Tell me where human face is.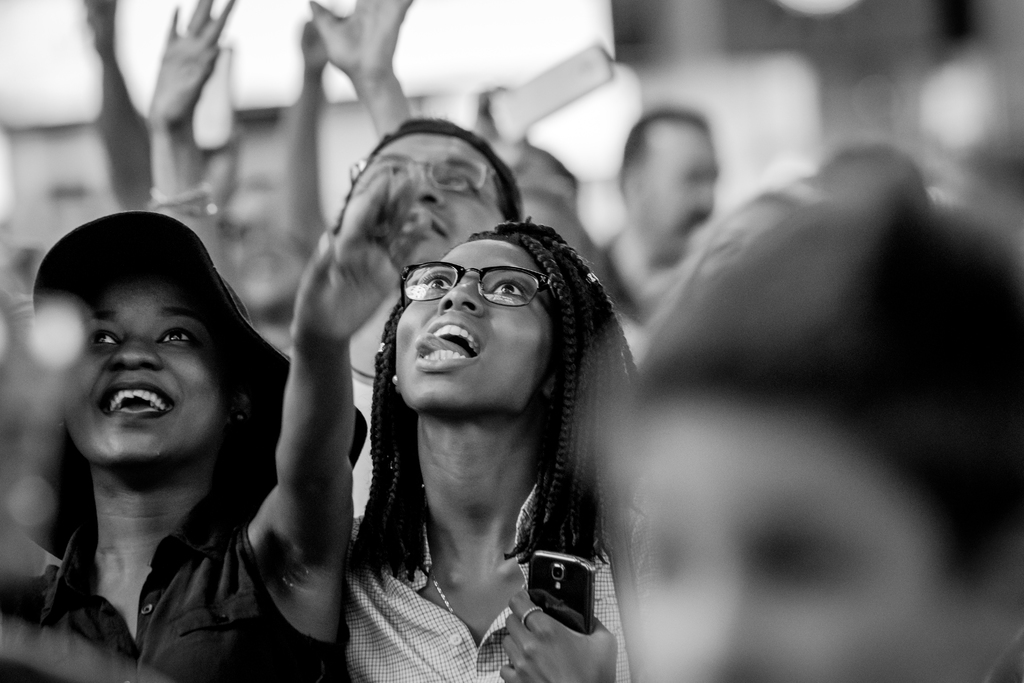
human face is at 639, 119, 726, 256.
